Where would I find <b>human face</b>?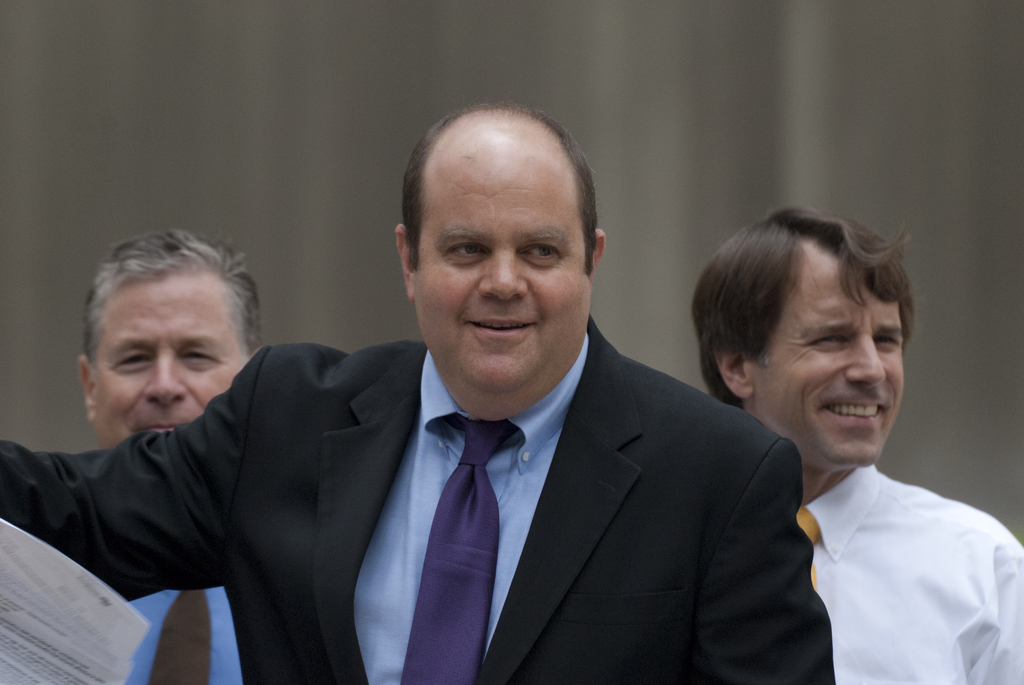
At [left=85, top=274, right=246, bottom=446].
